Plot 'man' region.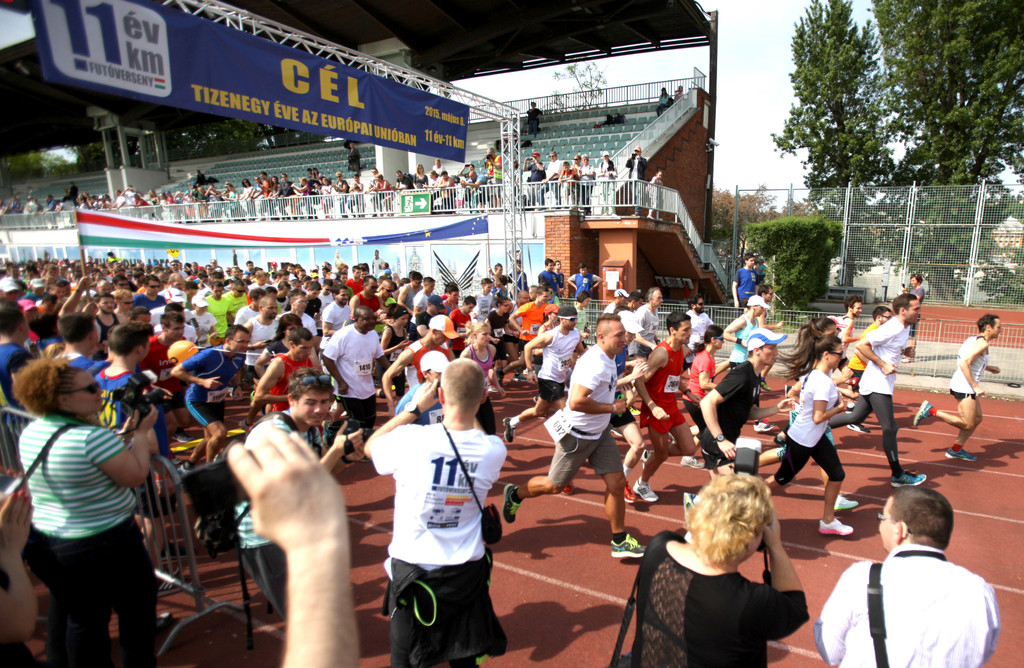
Plotted at [x1=381, y1=313, x2=462, y2=400].
